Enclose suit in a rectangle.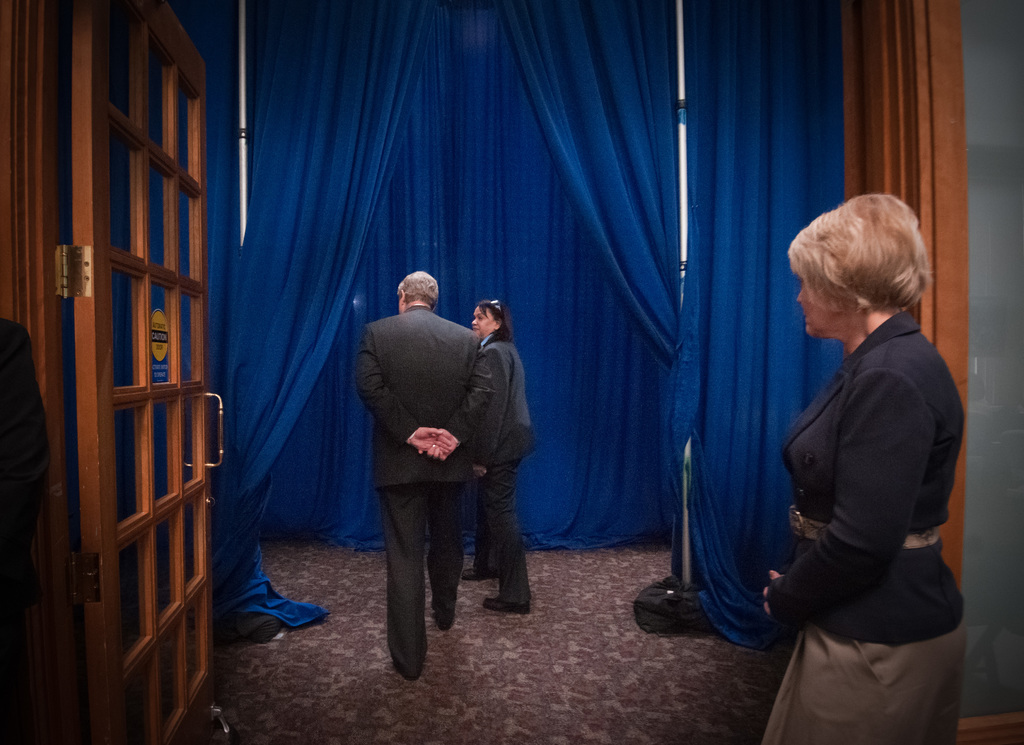
(left=353, top=278, right=519, bottom=671).
